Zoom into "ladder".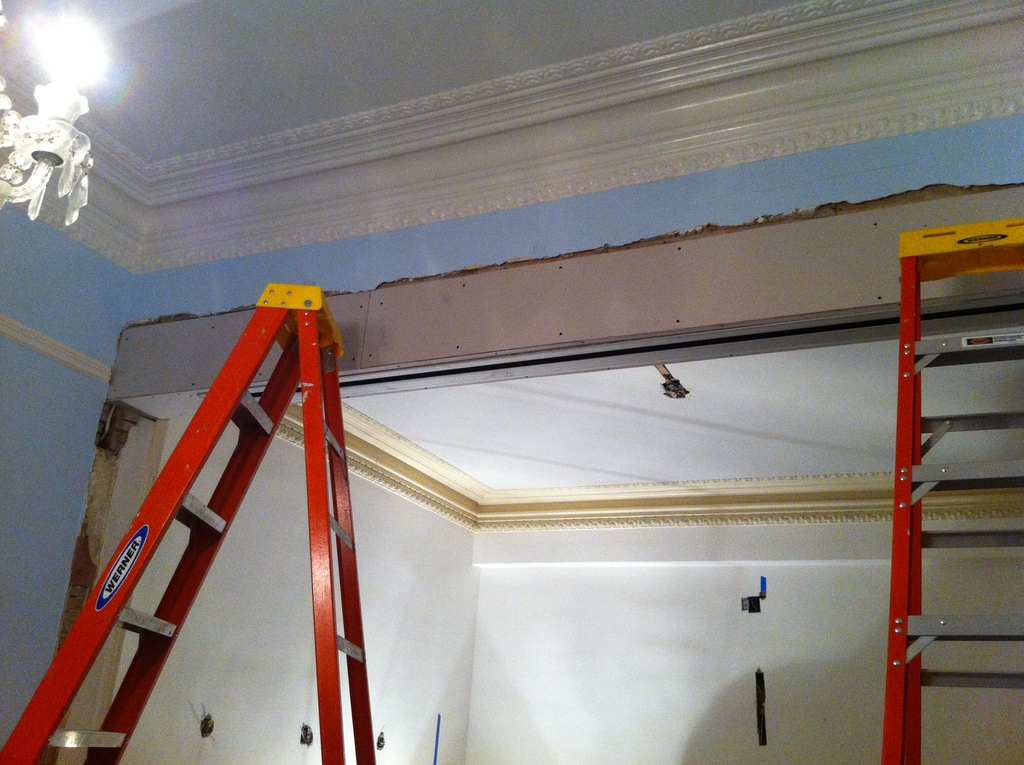
Zoom target: <region>1, 278, 385, 764</region>.
